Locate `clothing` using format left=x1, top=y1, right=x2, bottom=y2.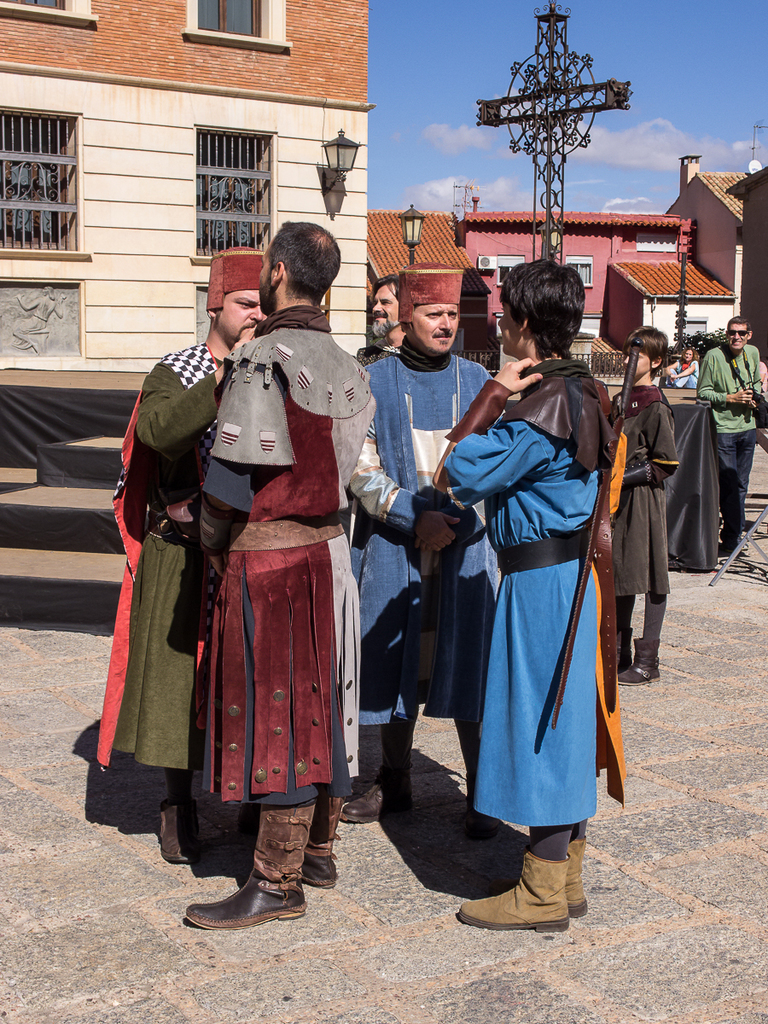
left=119, top=339, right=246, bottom=790.
